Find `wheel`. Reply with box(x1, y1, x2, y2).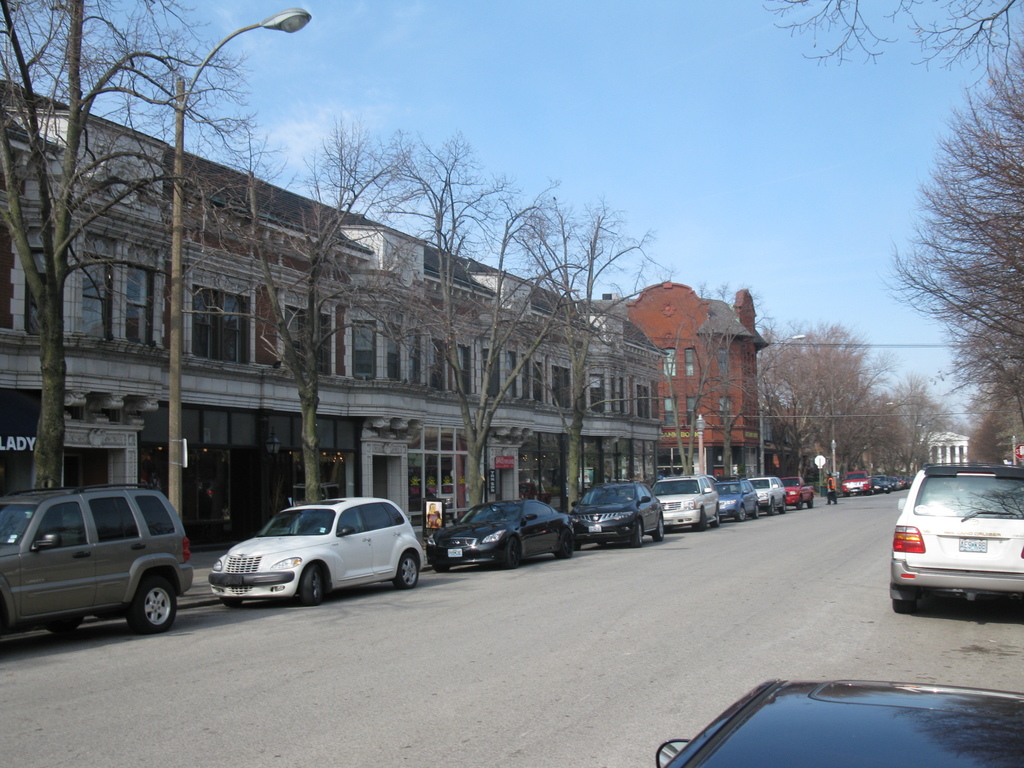
box(432, 559, 449, 574).
